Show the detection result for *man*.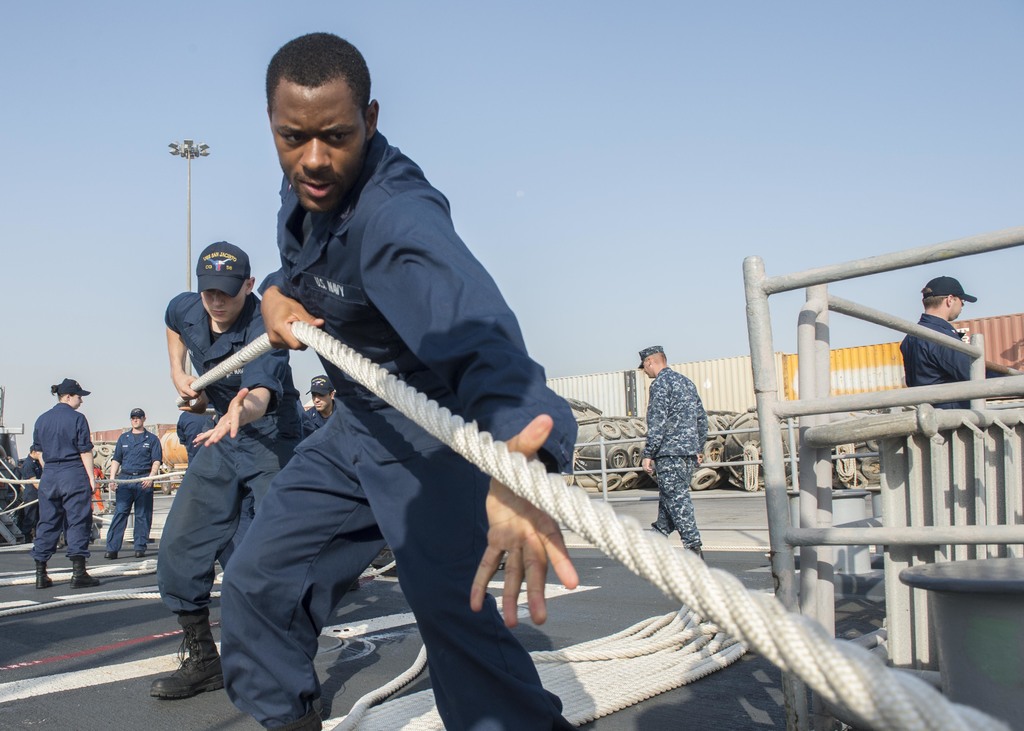
rect(637, 332, 728, 558).
